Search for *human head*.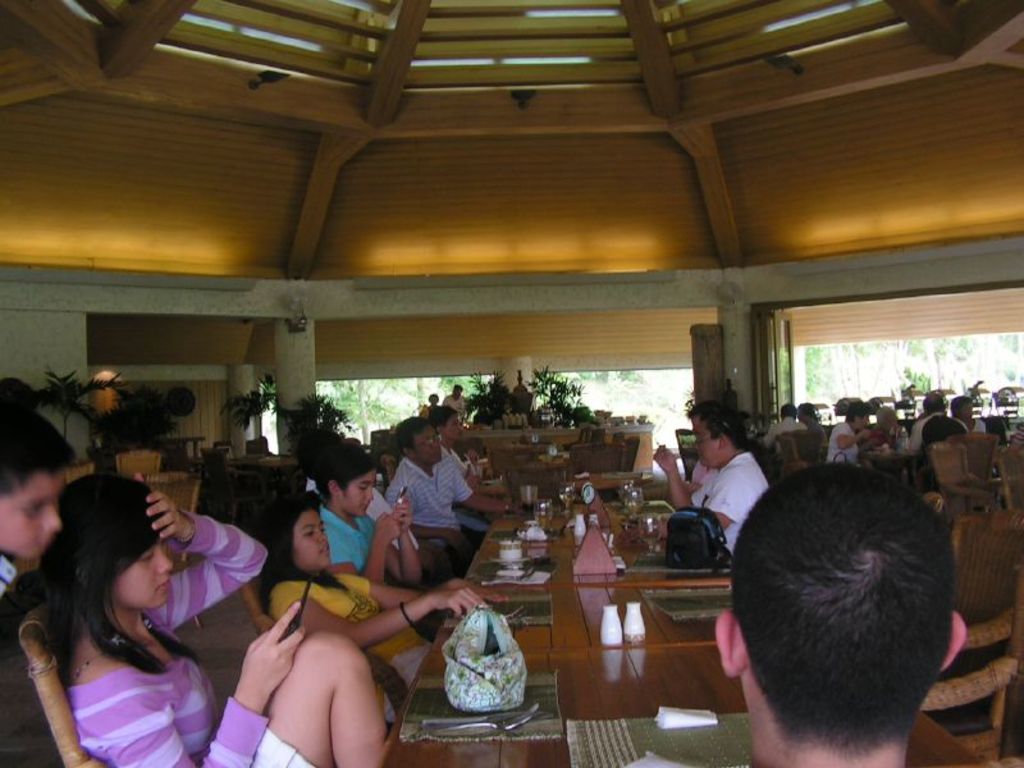
Found at [928,389,947,415].
